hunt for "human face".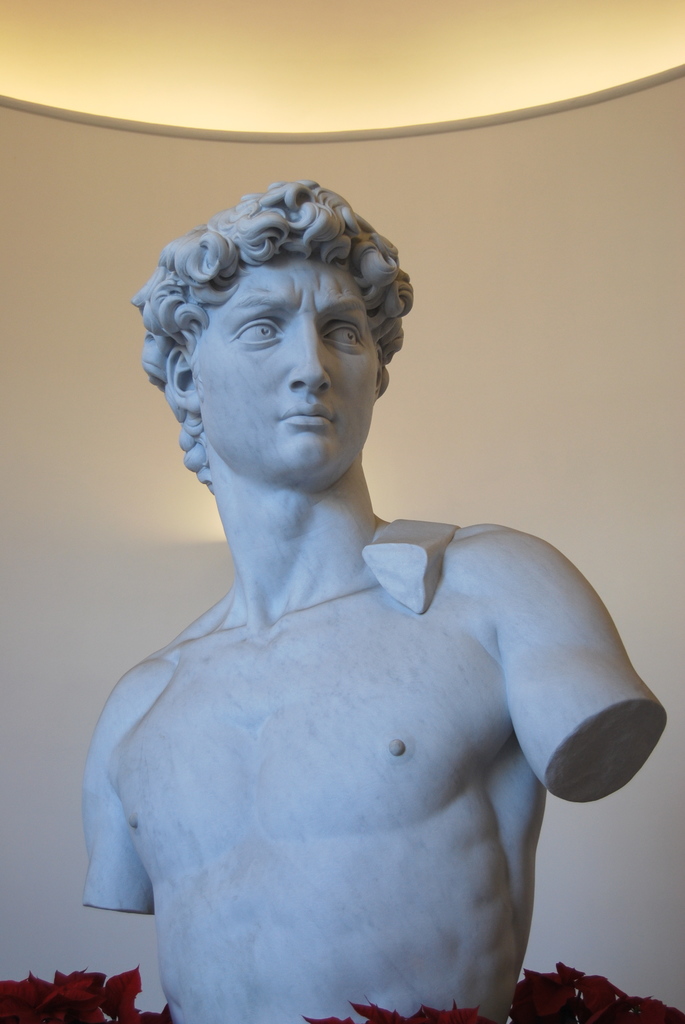
Hunted down at (190, 243, 379, 481).
